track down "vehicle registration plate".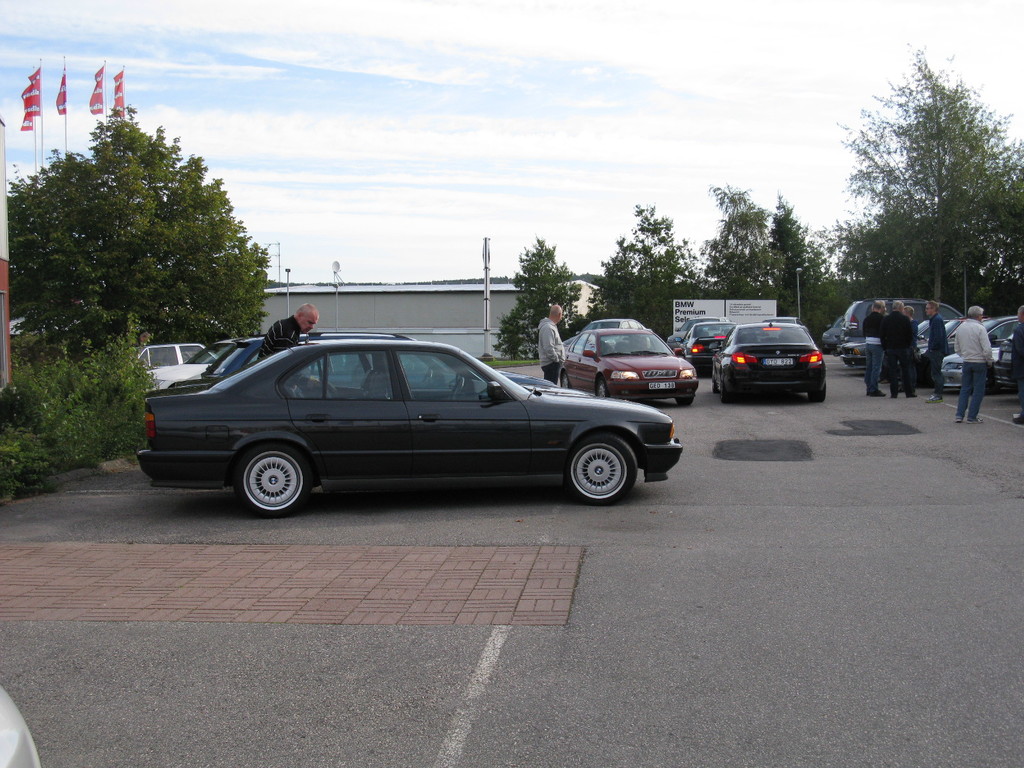
Tracked to Rect(649, 382, 676, 387).
